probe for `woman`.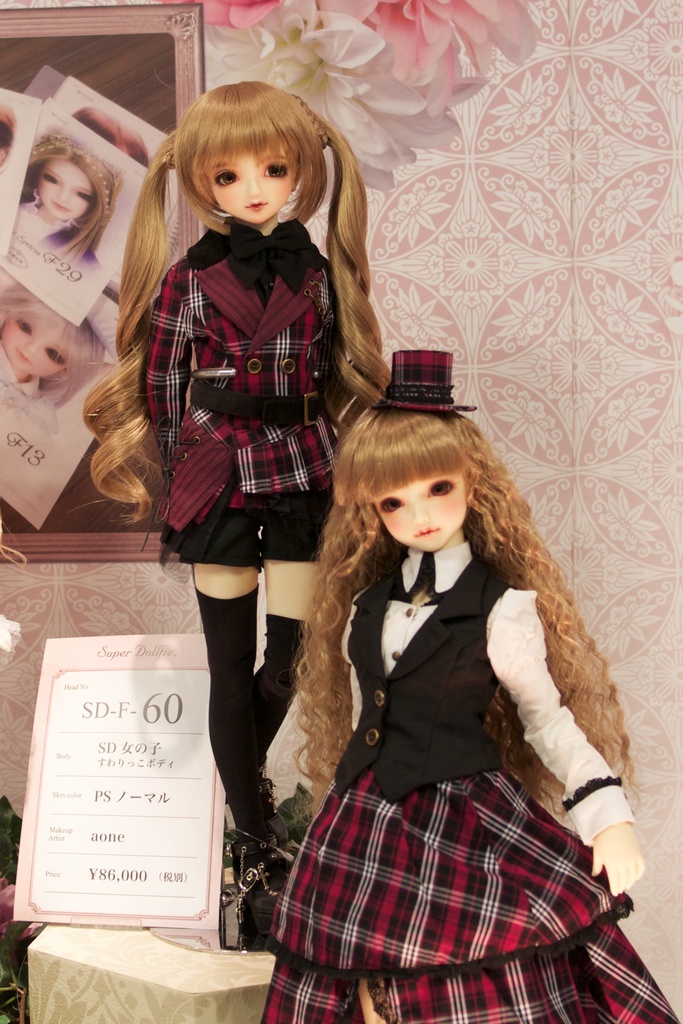
Probe result: <region>19, 127, 126, 267</region>.
